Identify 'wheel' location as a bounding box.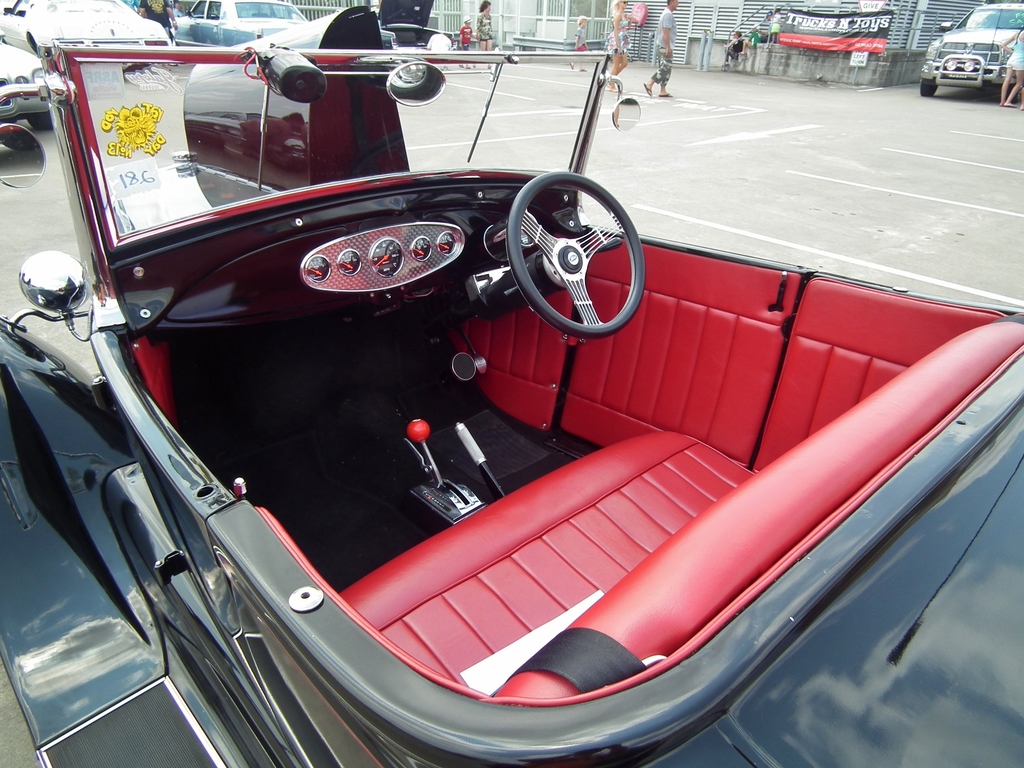
<bbox>511, 172, 646, 337</bbox>.
